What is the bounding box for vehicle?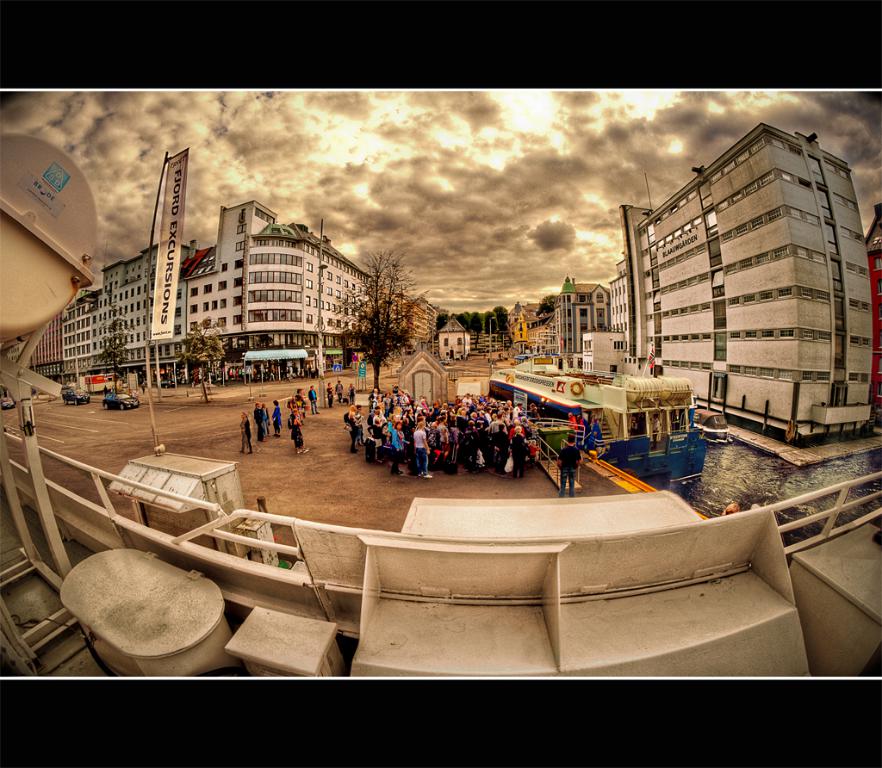
detection(102, 391, 135, 412).
